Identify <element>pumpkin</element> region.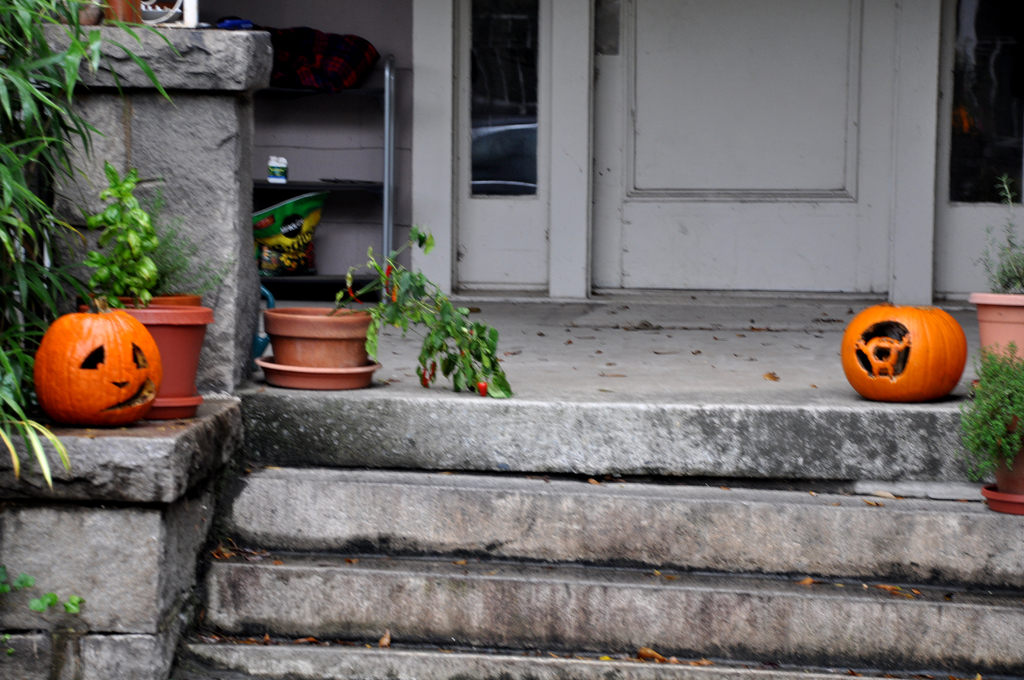
Region: 838,299,965,401.
